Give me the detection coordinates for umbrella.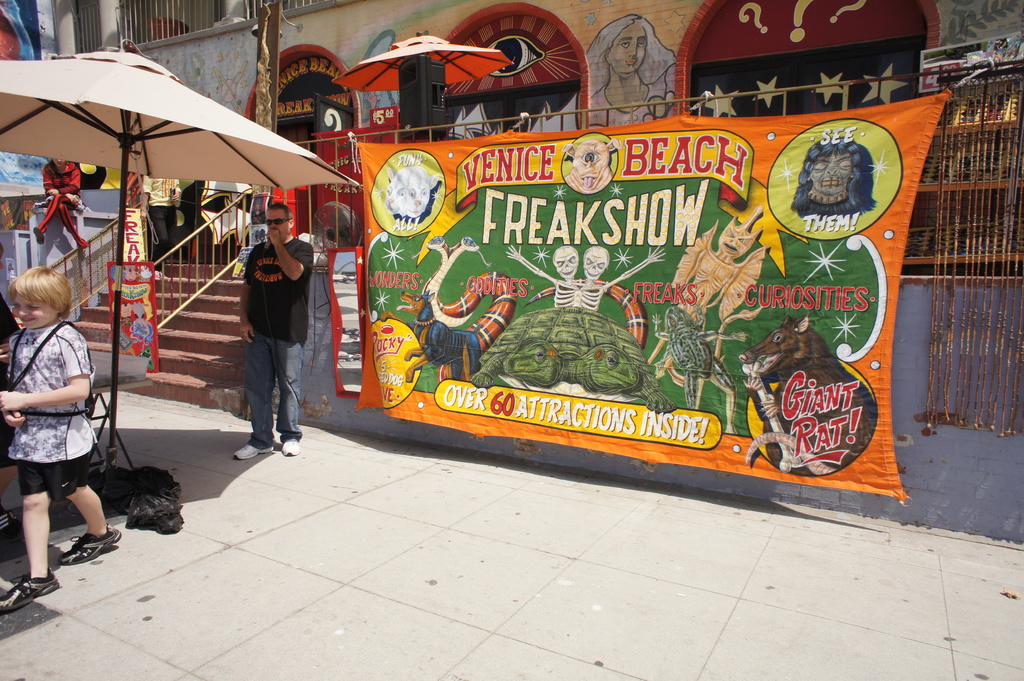
box(331, 32, 513, 88).
